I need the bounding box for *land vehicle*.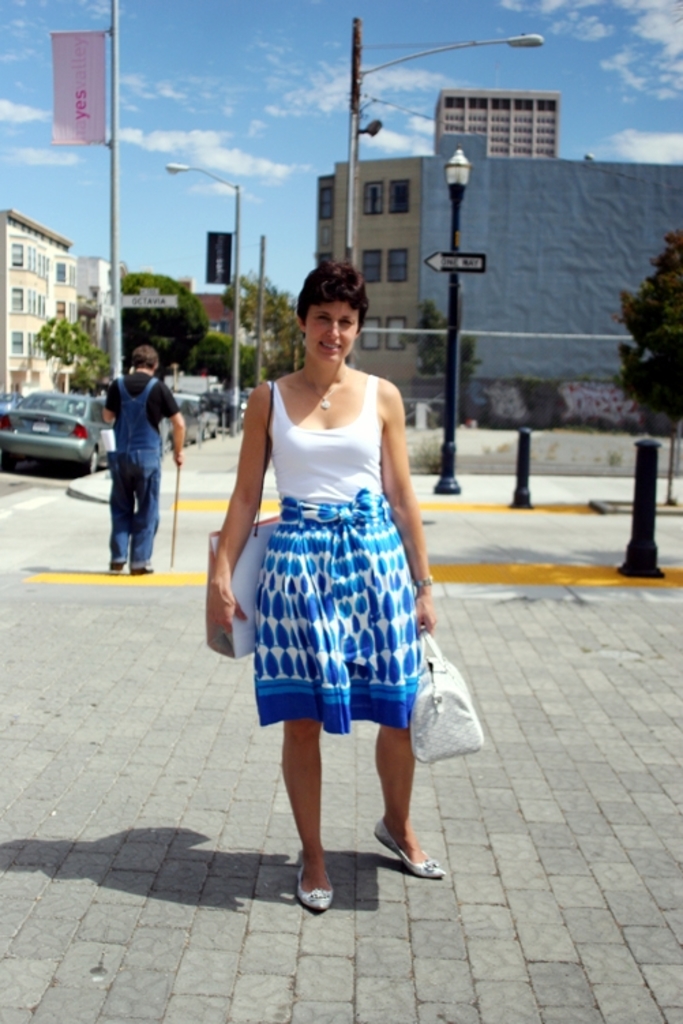
Here it is: <box>0,393,22,416</box>.
